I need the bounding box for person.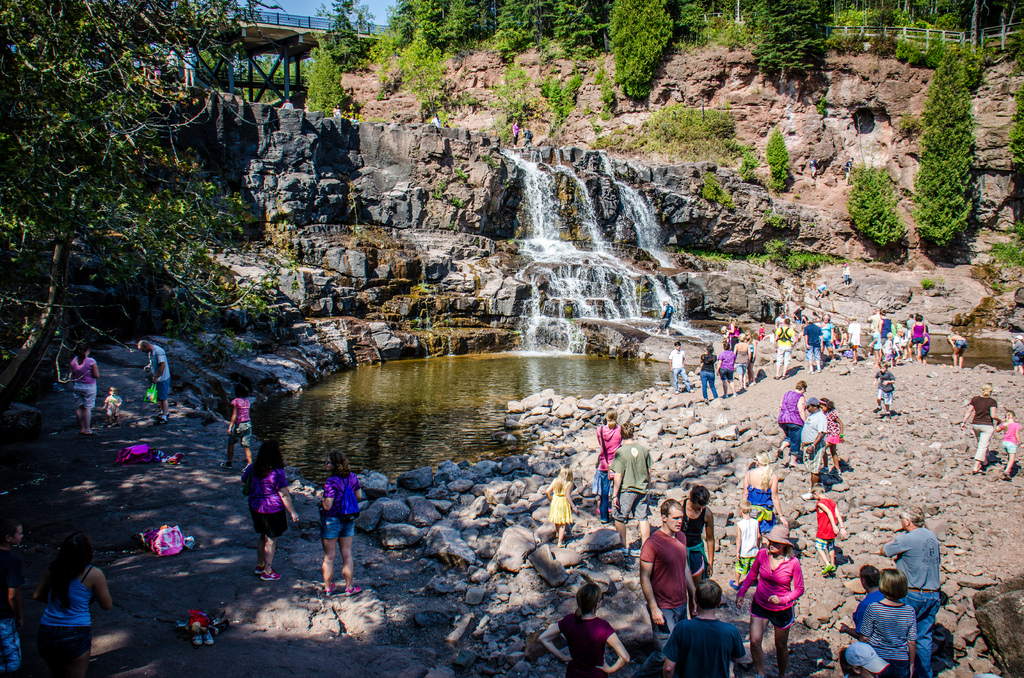
Here it is: BBox(609, 420, 656, 565).
